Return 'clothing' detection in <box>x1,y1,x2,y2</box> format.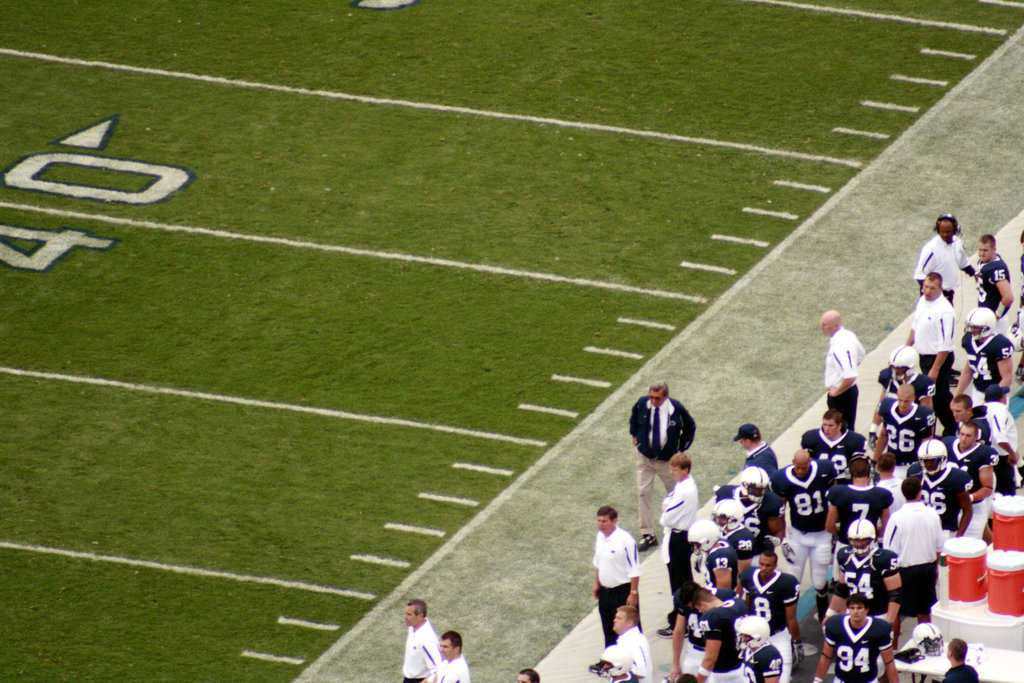
<box>610,667,637,682</box>.
